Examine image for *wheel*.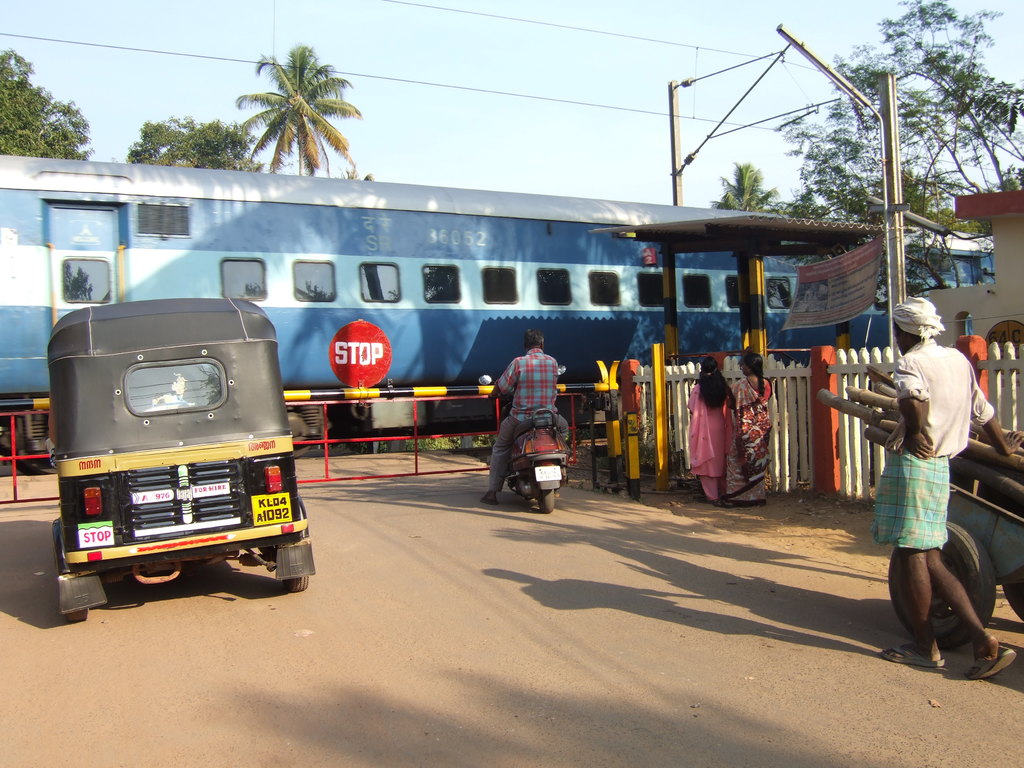
Examination result: 888:522:996:655.
